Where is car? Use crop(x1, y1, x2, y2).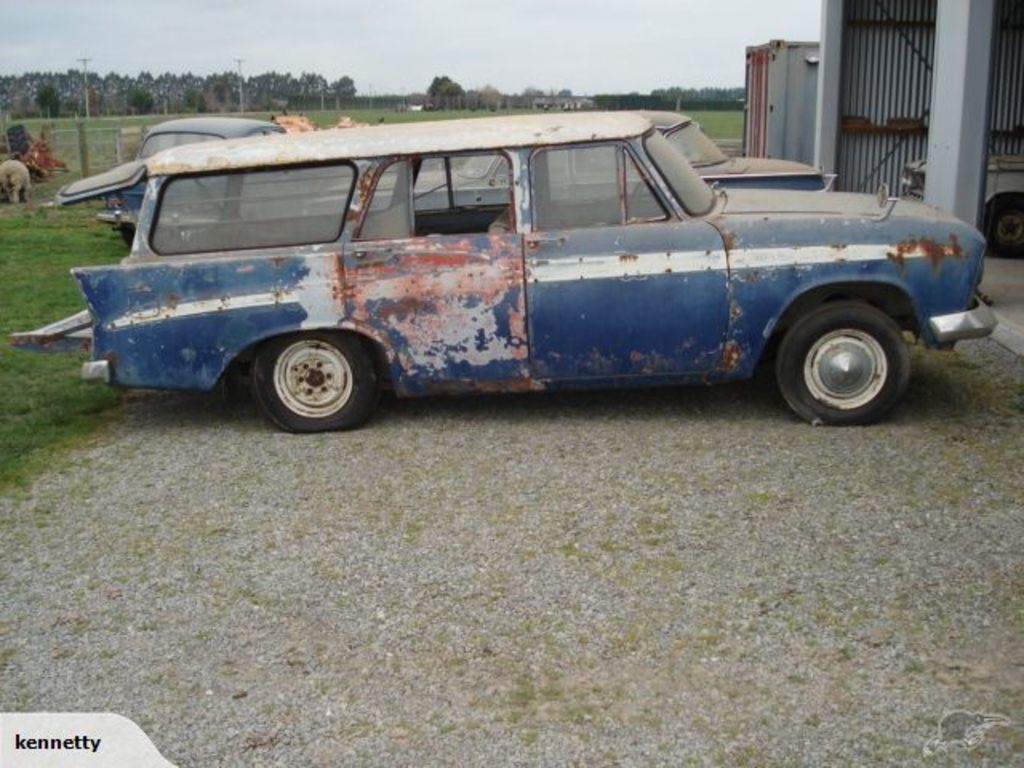
crop(16, 110, 992, 435).
